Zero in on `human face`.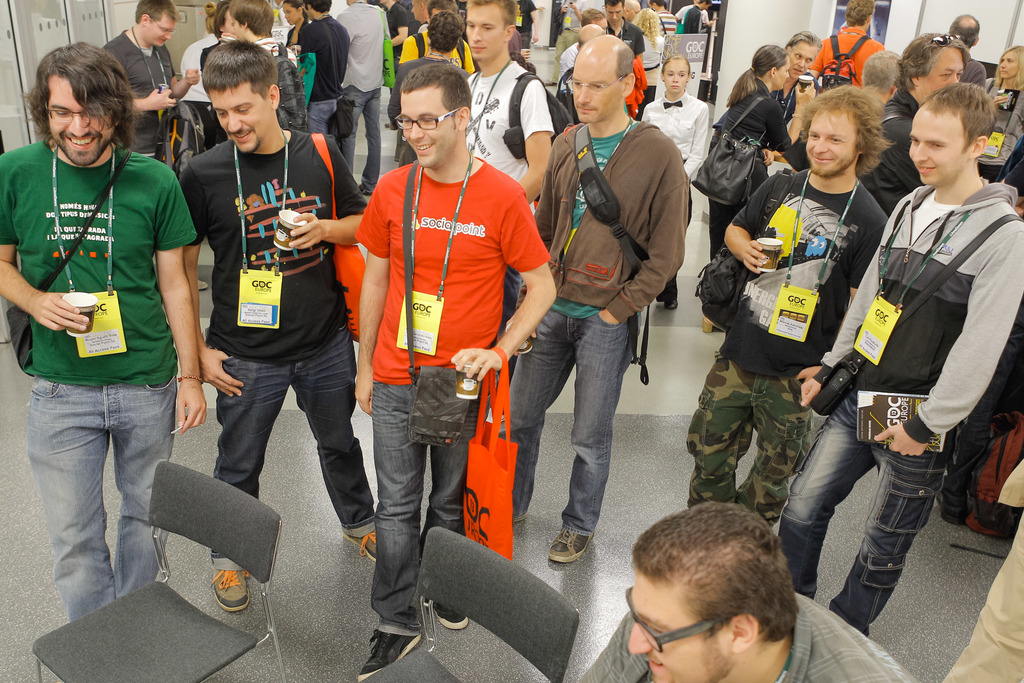
Zeroed in: x1=807 y1=109 x2=858 y2=172.
